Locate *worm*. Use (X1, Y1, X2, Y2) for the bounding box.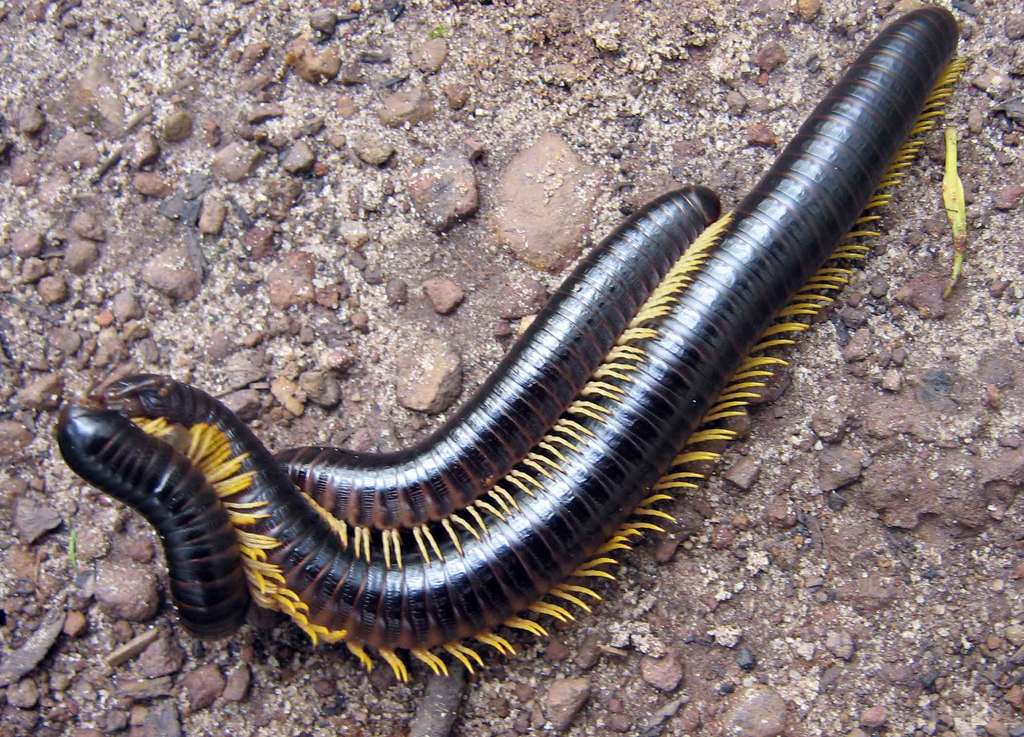
(81, 2, 977, 695).
